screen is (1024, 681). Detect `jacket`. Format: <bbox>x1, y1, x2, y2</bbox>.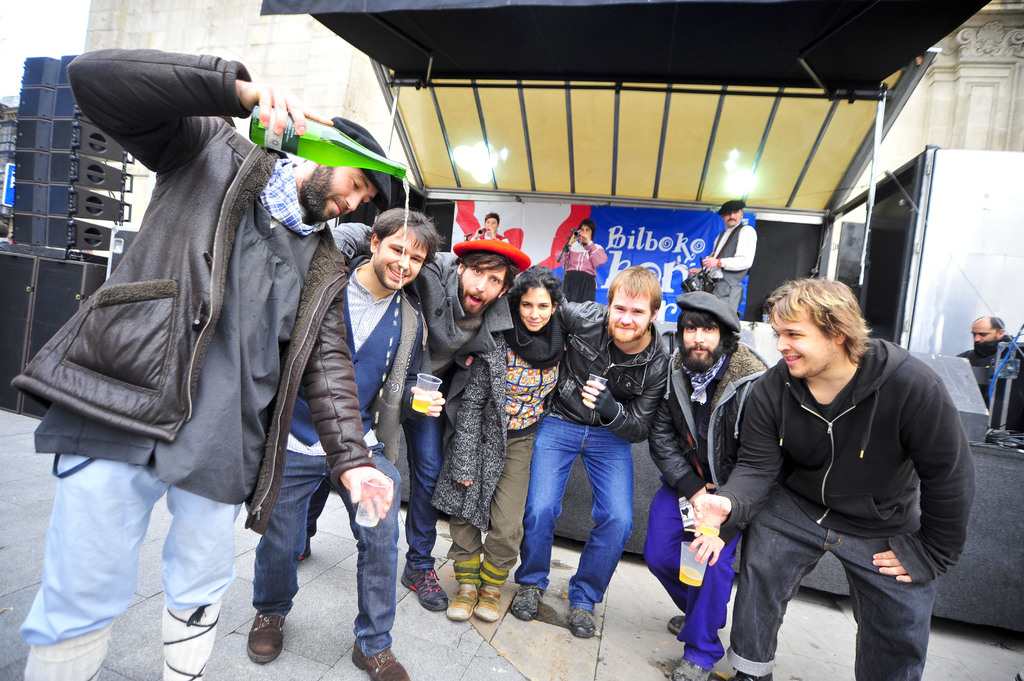
<bbox>330, 231, 514, 382</bbox>.
